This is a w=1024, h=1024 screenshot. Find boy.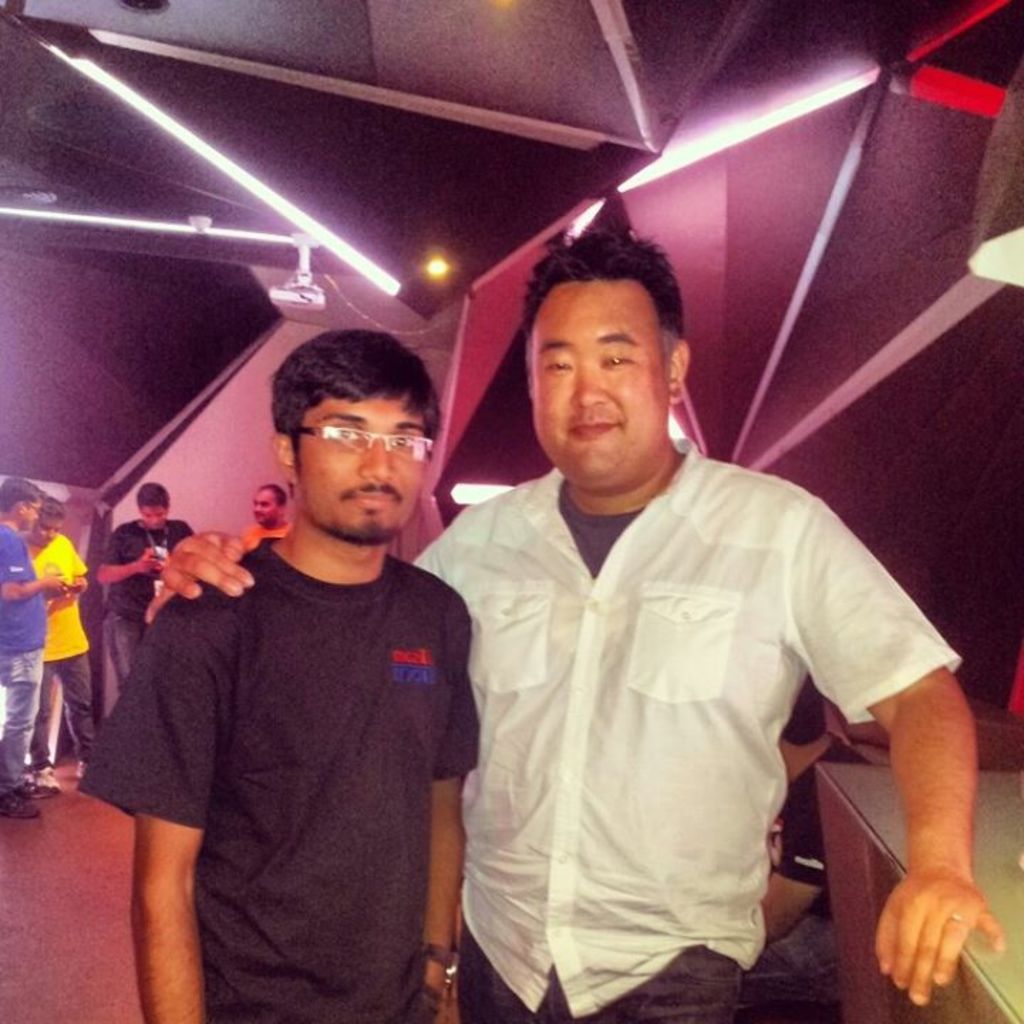
Bounding box: [left=0, top=474, right=63, bottom=806].
